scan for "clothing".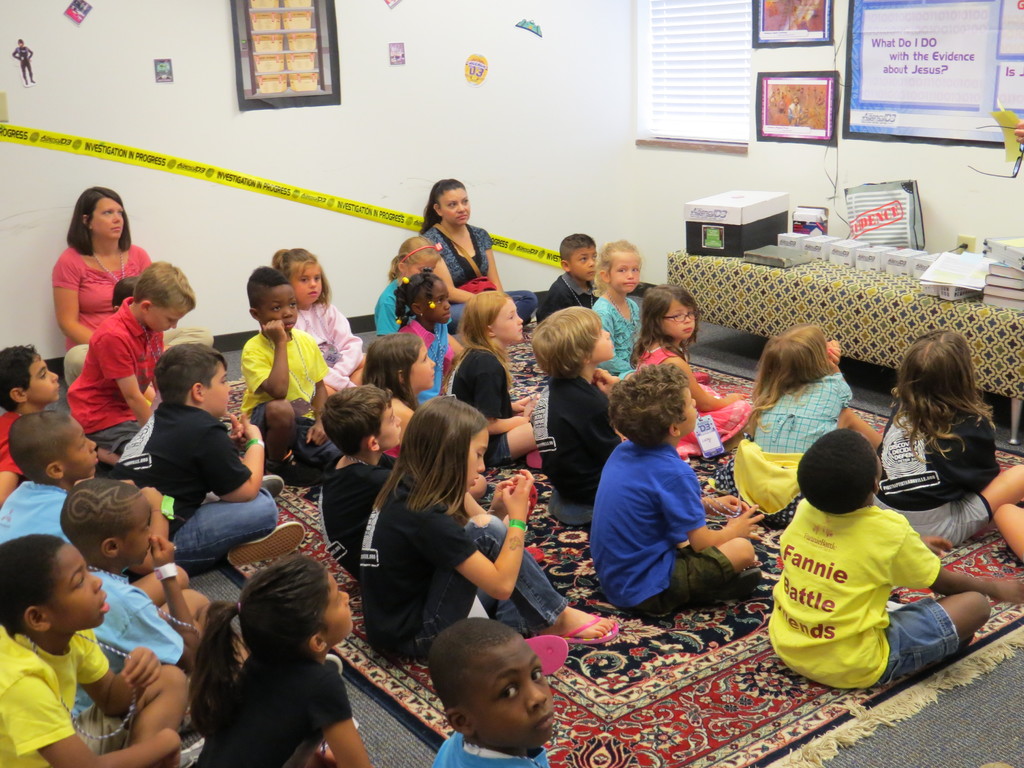
Scan result: 870,394,1008,543.
